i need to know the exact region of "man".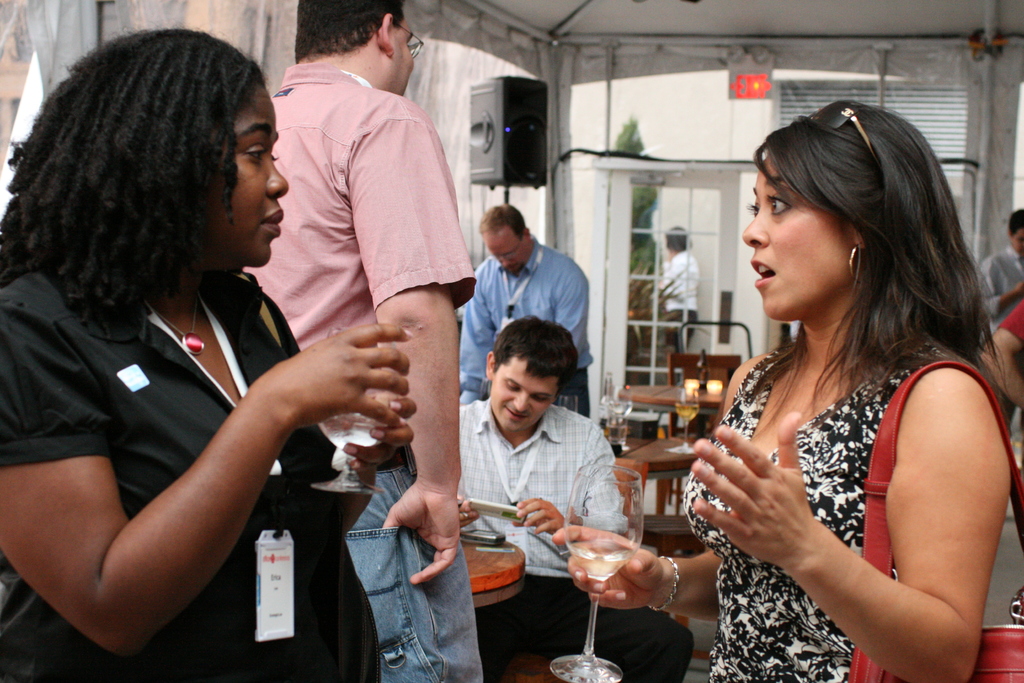
Region: 978 207 1023 437.
